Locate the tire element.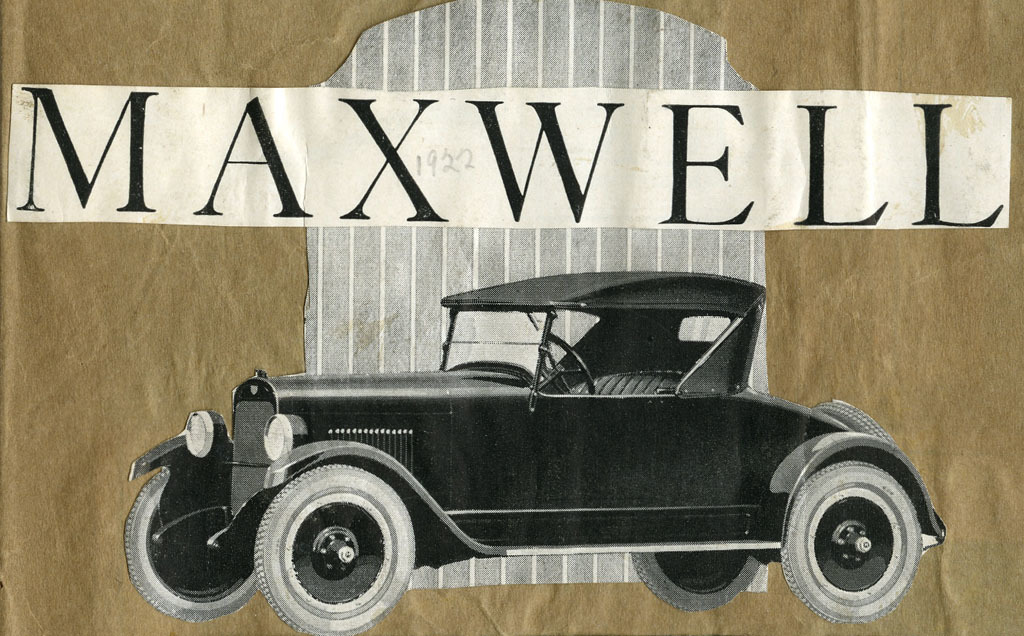
Element bbox: {"x1": 628, "y1": 548, "x2": 770, "y2": 613}.
